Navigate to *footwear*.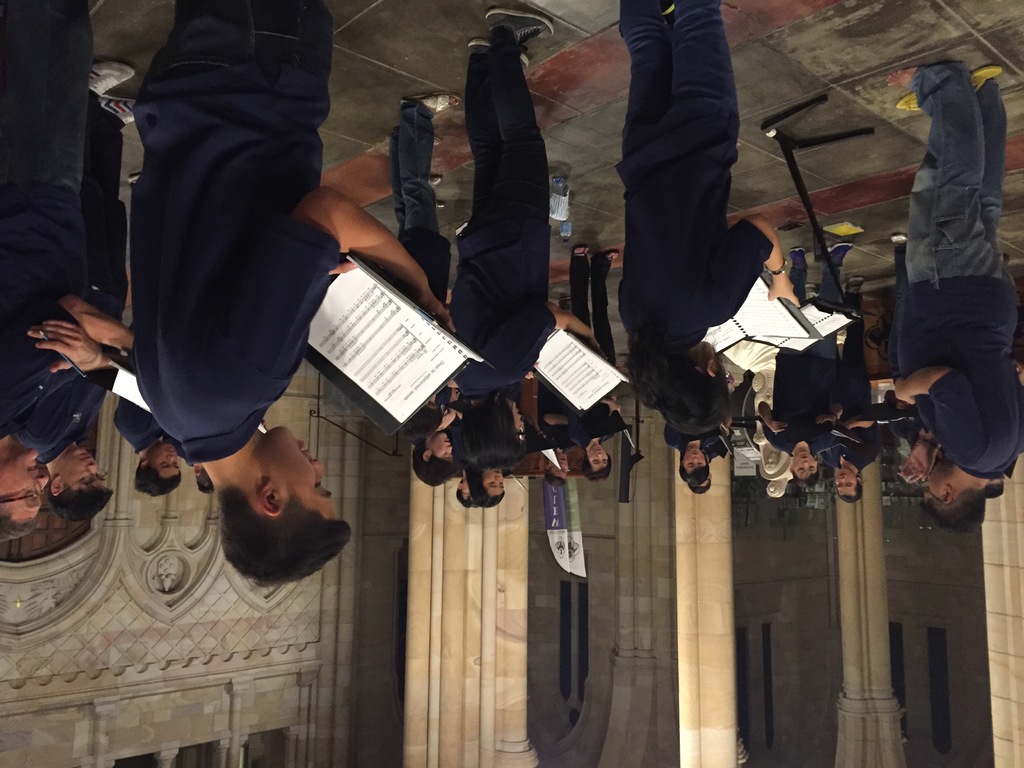
Navigation target: pyautogui.locateOnScreen(890, 230, 909, 245).
